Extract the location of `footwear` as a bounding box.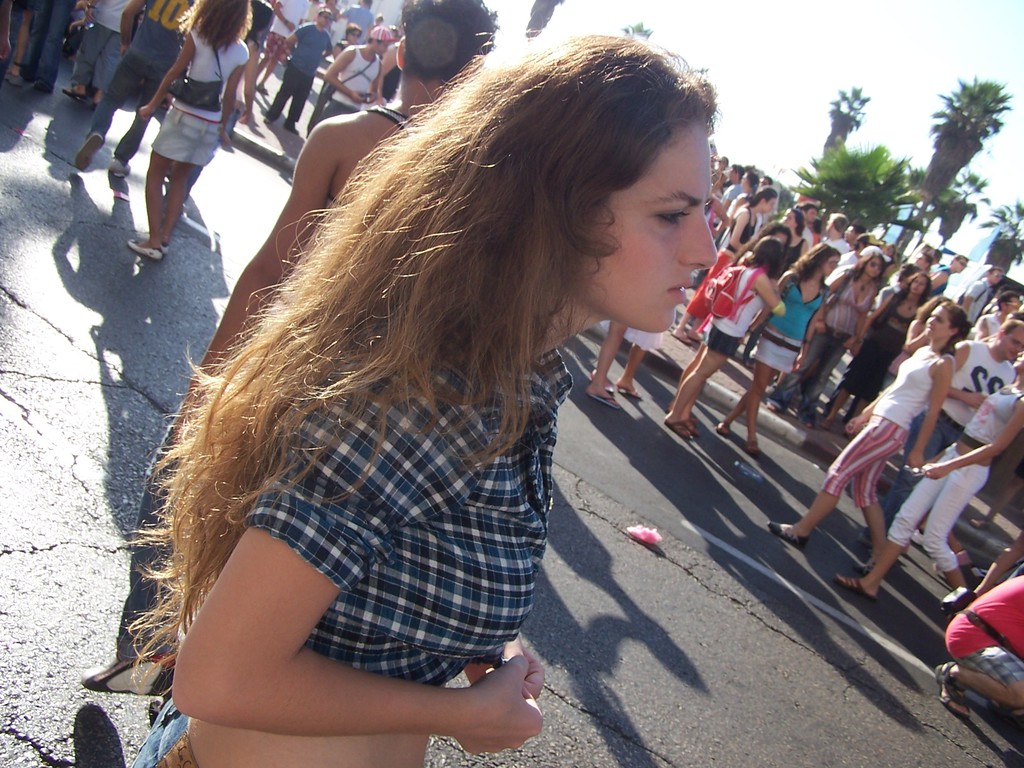
[x1=835, y1=576, x2=871, y2=597].
